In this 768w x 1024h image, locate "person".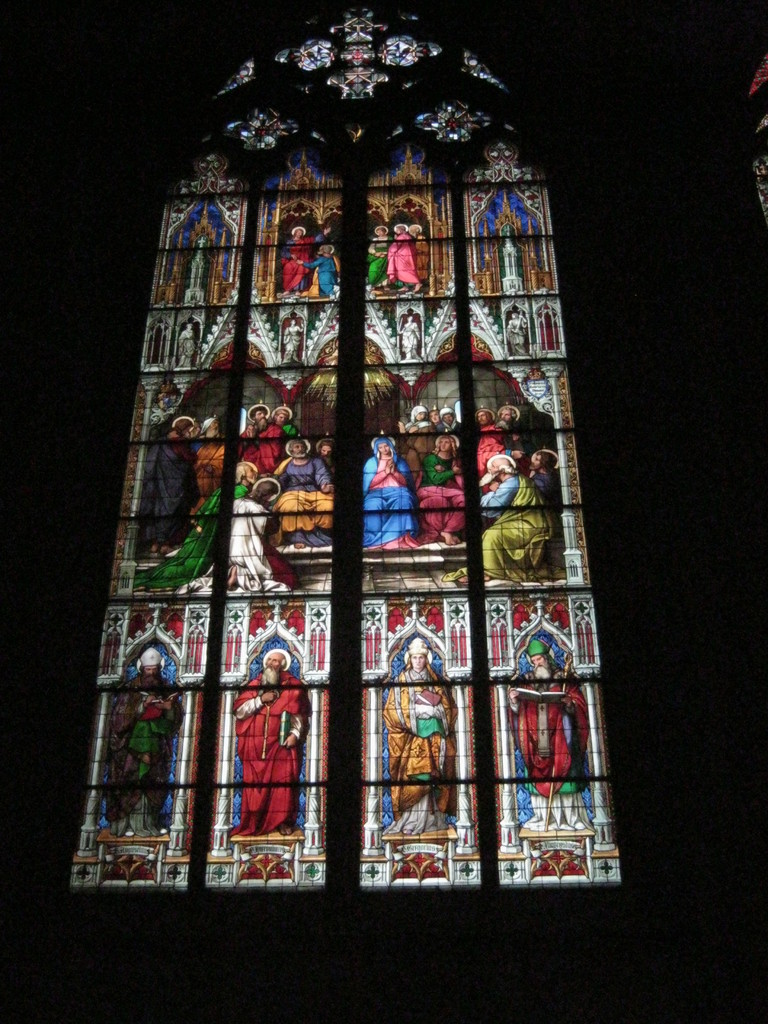
Bounding box: 234,645,310,848.
